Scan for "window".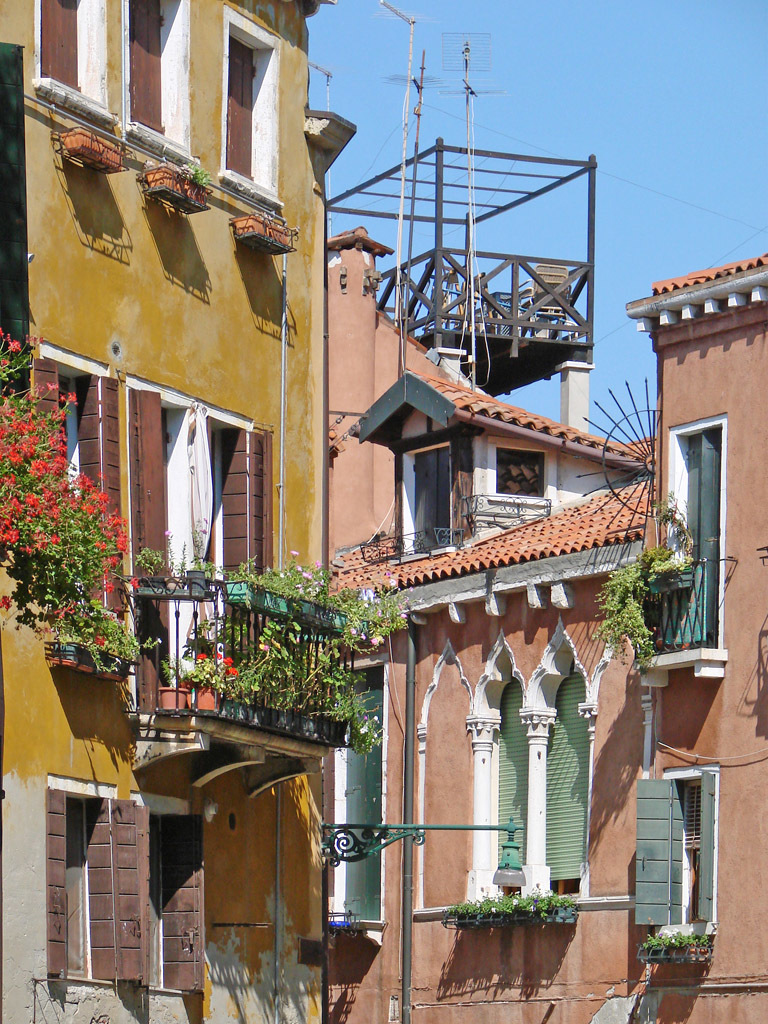
Scan result: <bbox>483, 650, 530, 905</bbox>.
